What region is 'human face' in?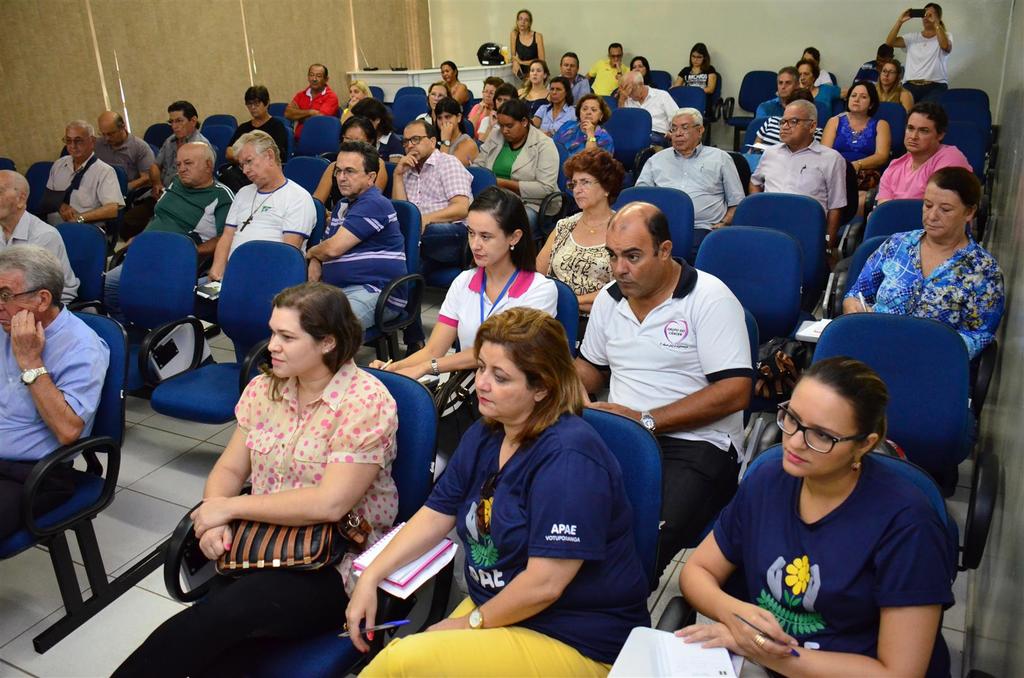
[440,66,455,81].
